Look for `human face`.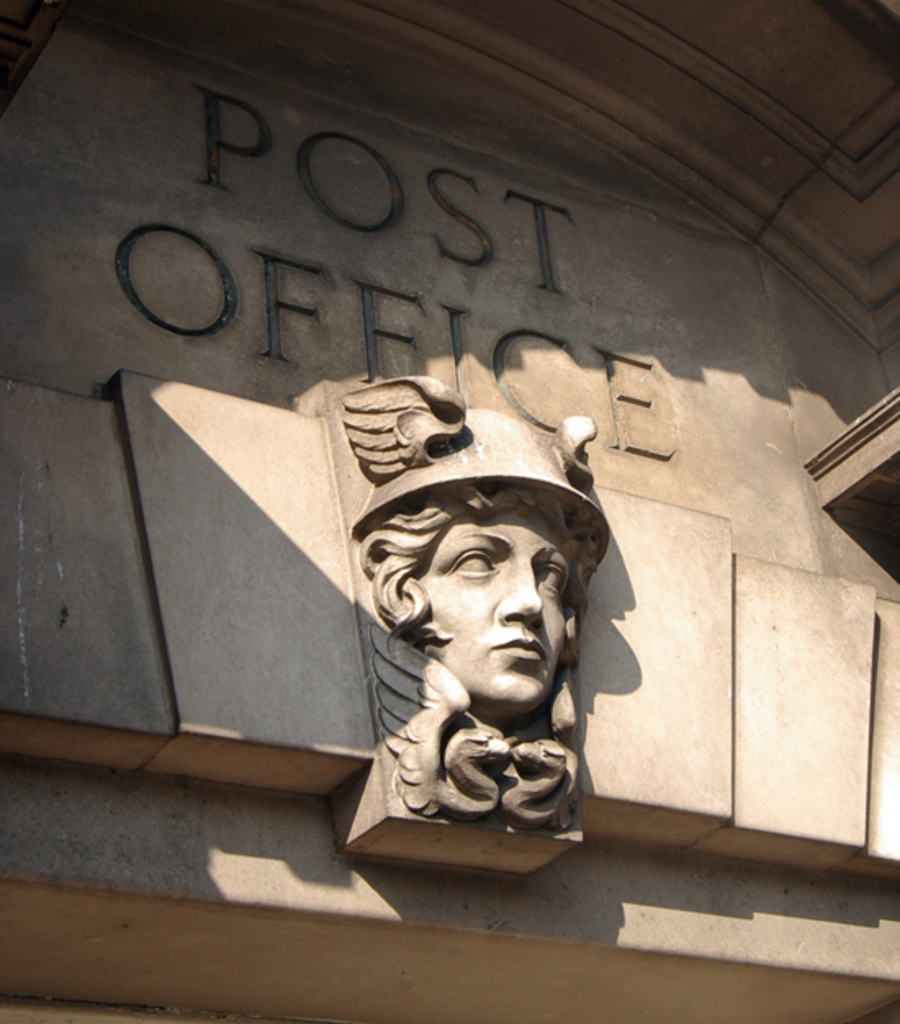
Found: crop(422, 502, 573, 700).
